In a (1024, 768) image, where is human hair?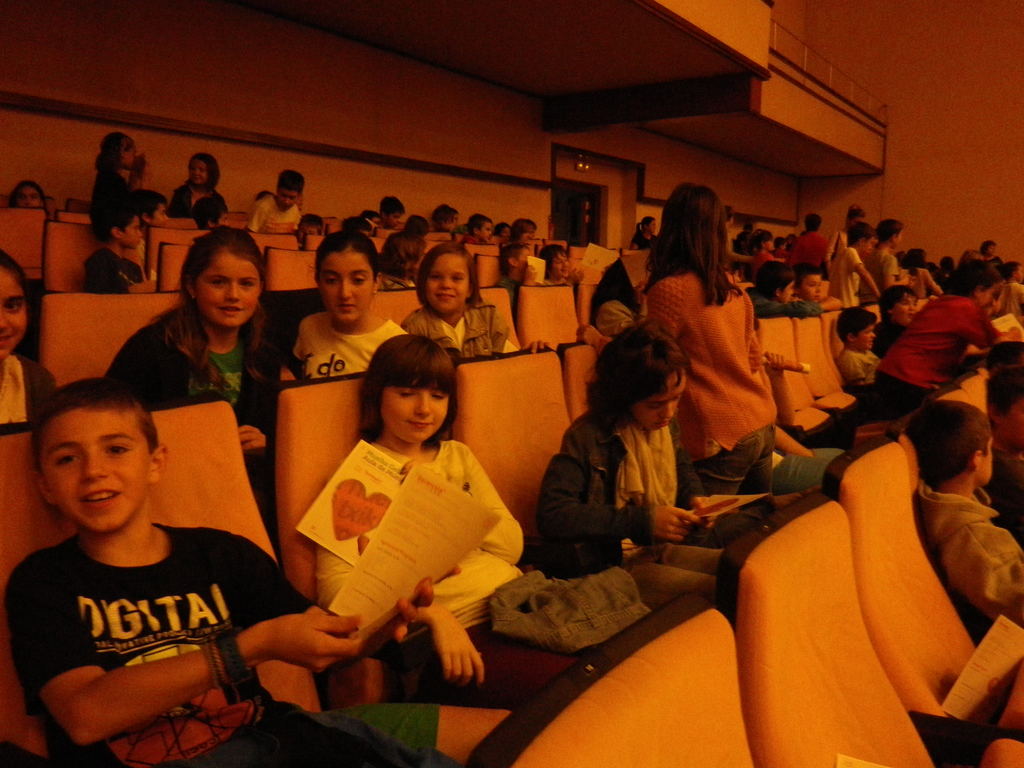
pyautogui.locateOnScreen(904, 245, 925, 282).
